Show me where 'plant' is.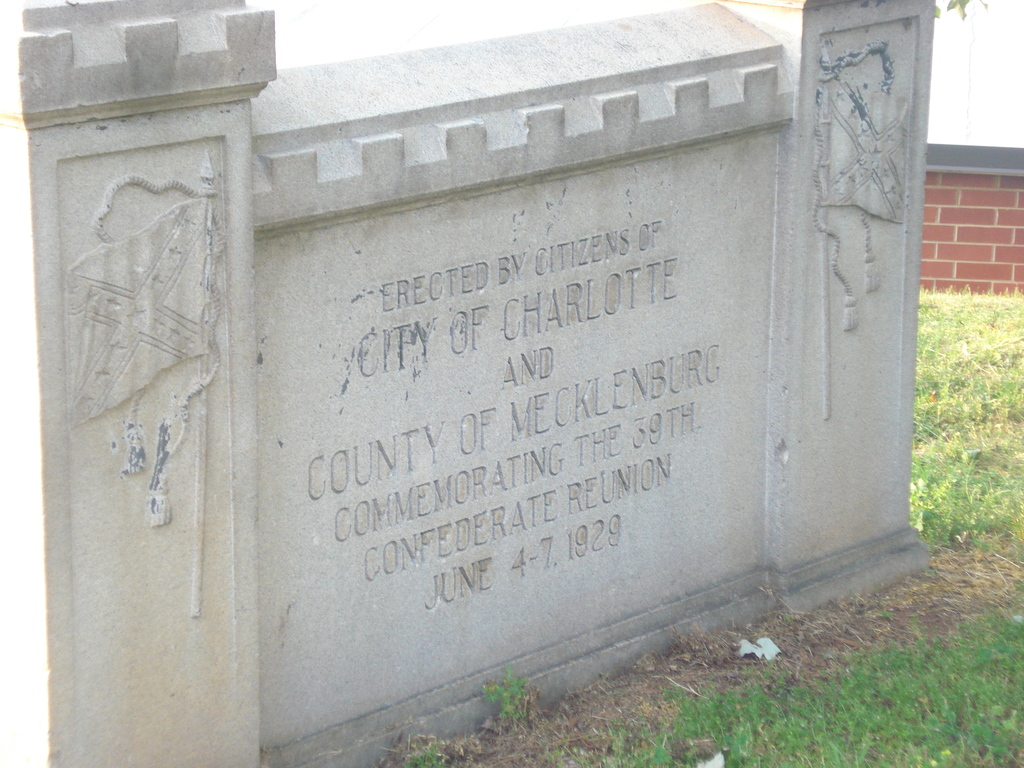
'plant' is at (left=465, top=659, right=552, bottom=742).
